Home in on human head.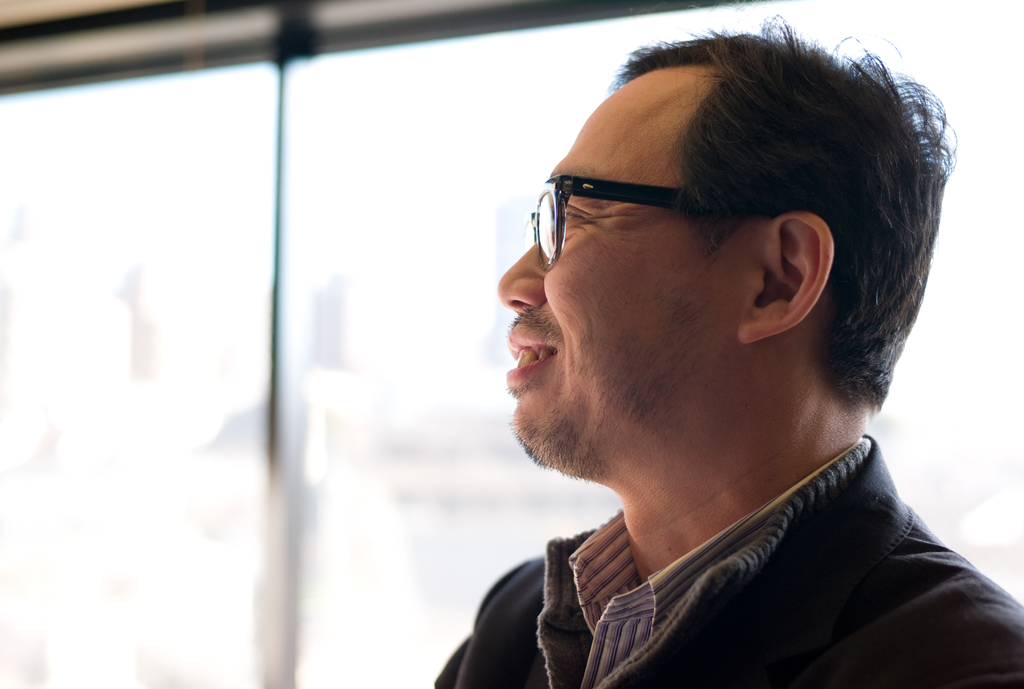
Homed in at x1=529 y1=37 x2=921 y2=470.
